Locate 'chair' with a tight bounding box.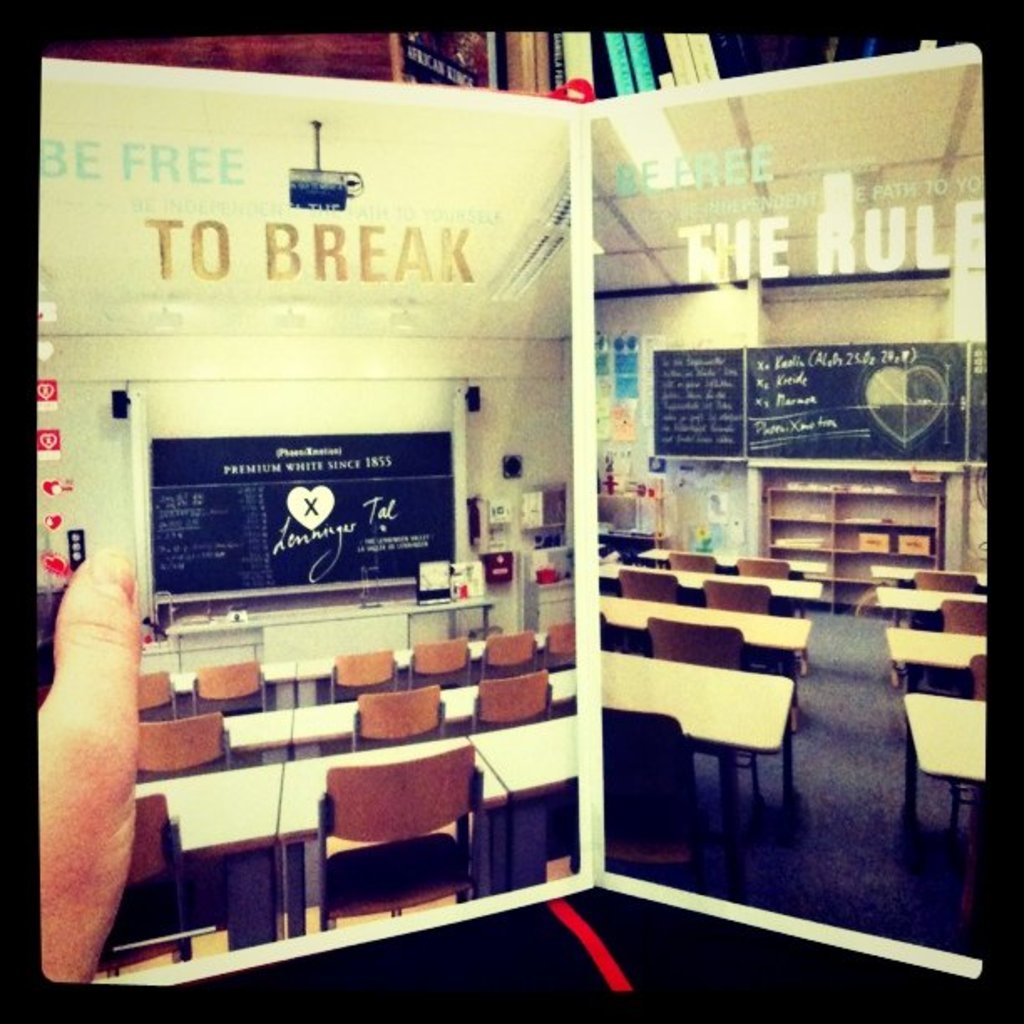
637,621,741,813.
